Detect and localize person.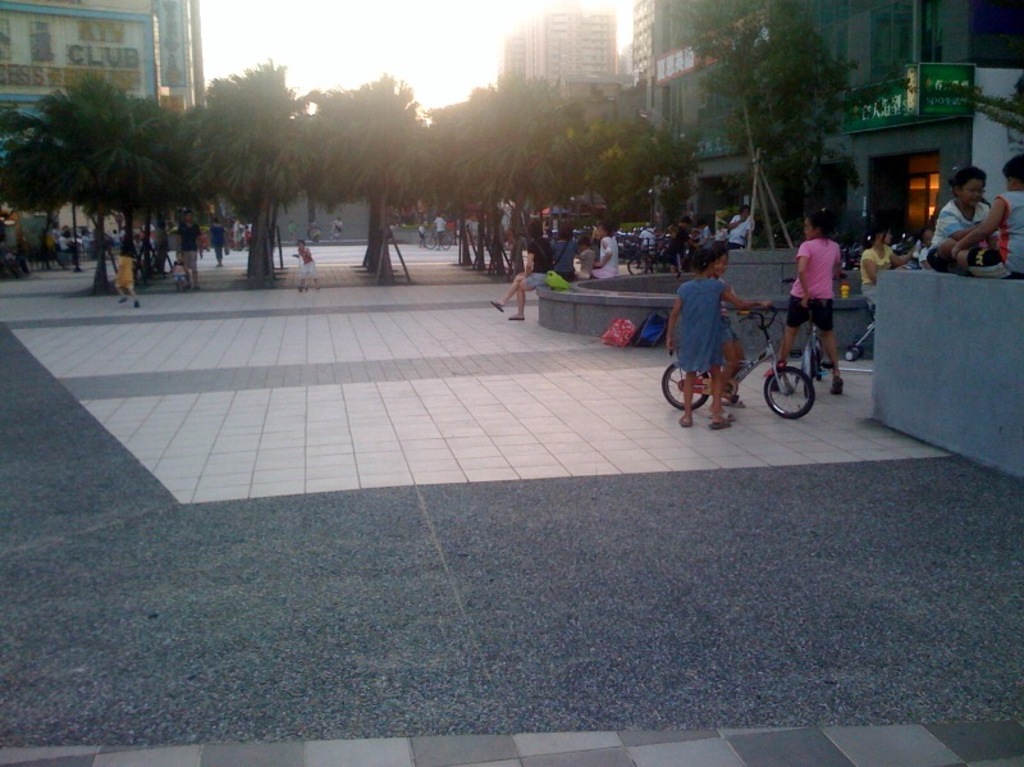
Localized at <box>119,246,138,306</box>.
